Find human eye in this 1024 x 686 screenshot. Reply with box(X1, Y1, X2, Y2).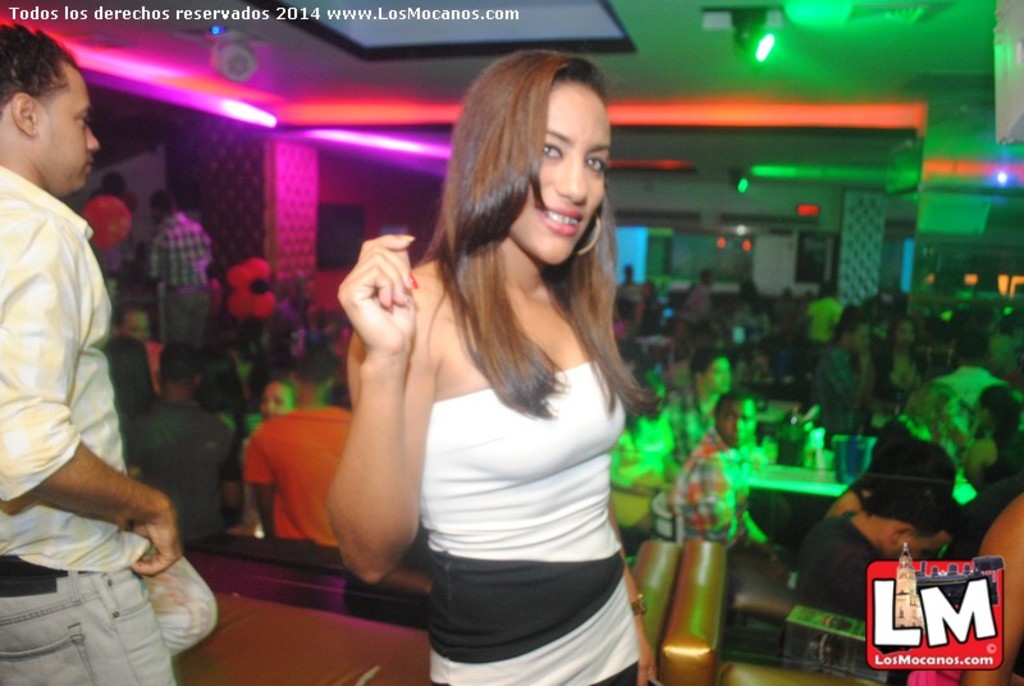
box(582, 152, 611, 179).
